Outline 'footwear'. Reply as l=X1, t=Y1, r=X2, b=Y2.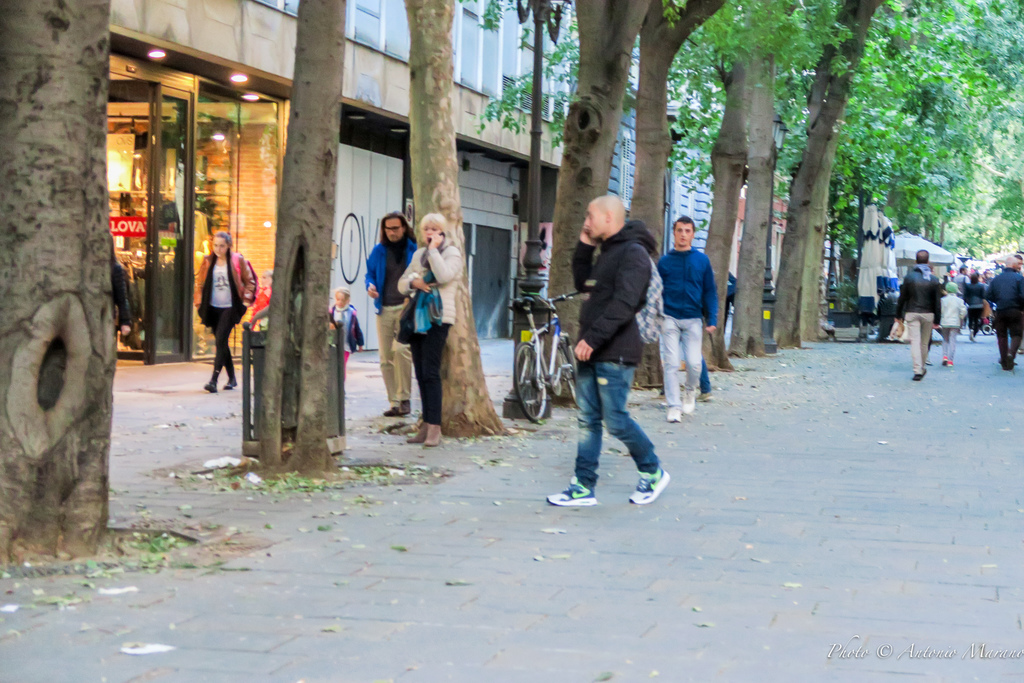
l=204, t=376, r=216, b=391.
